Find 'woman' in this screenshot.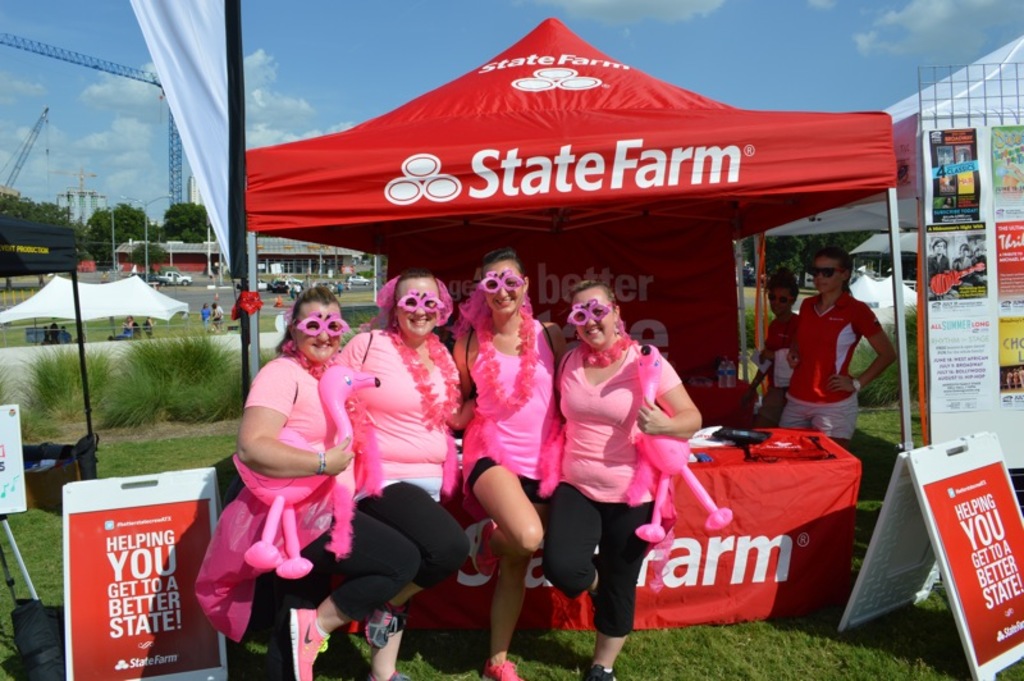
The bounding box for 'woman' is 777:238:892:456.
